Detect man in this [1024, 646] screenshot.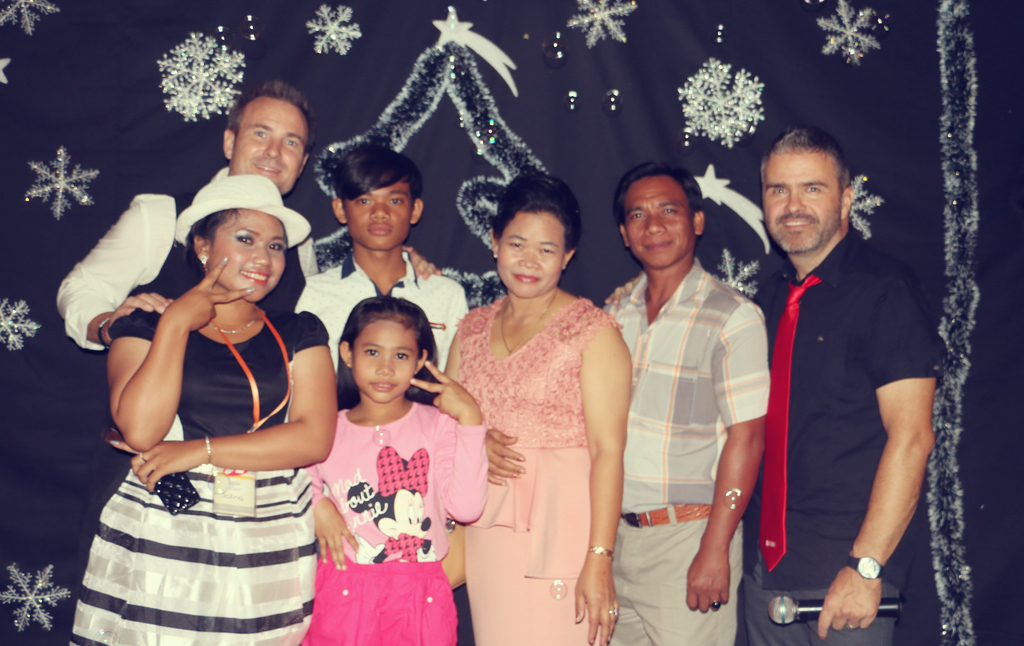
Detection: locate(48, 75, 313, 586).
